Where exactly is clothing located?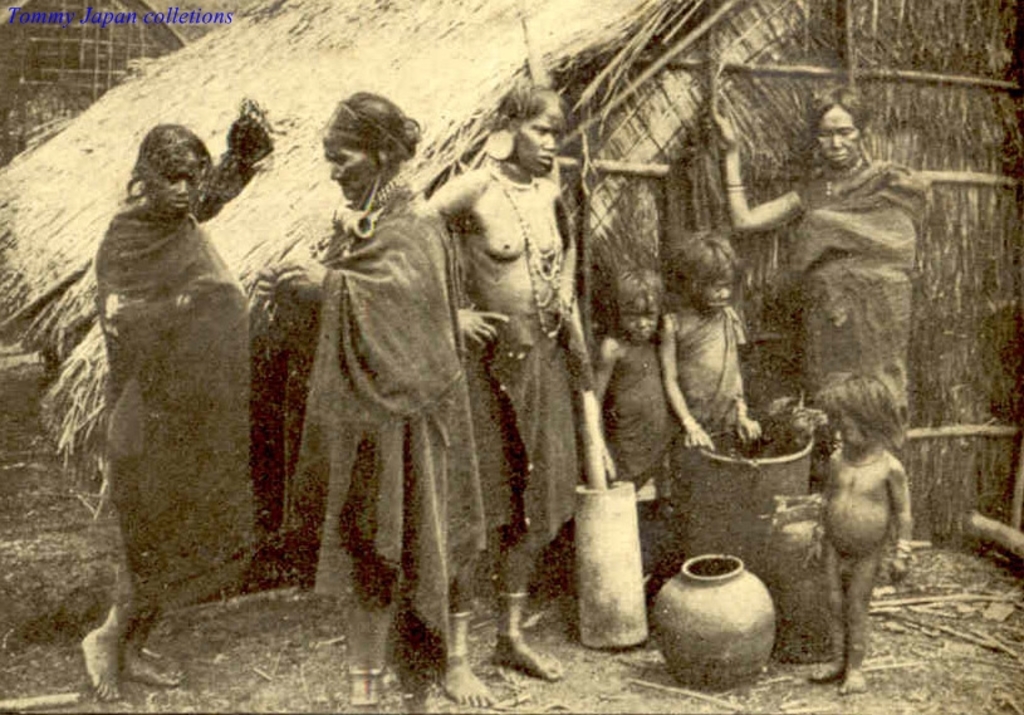
Its bounding box is l=667, t=294, r=753, b=450.
